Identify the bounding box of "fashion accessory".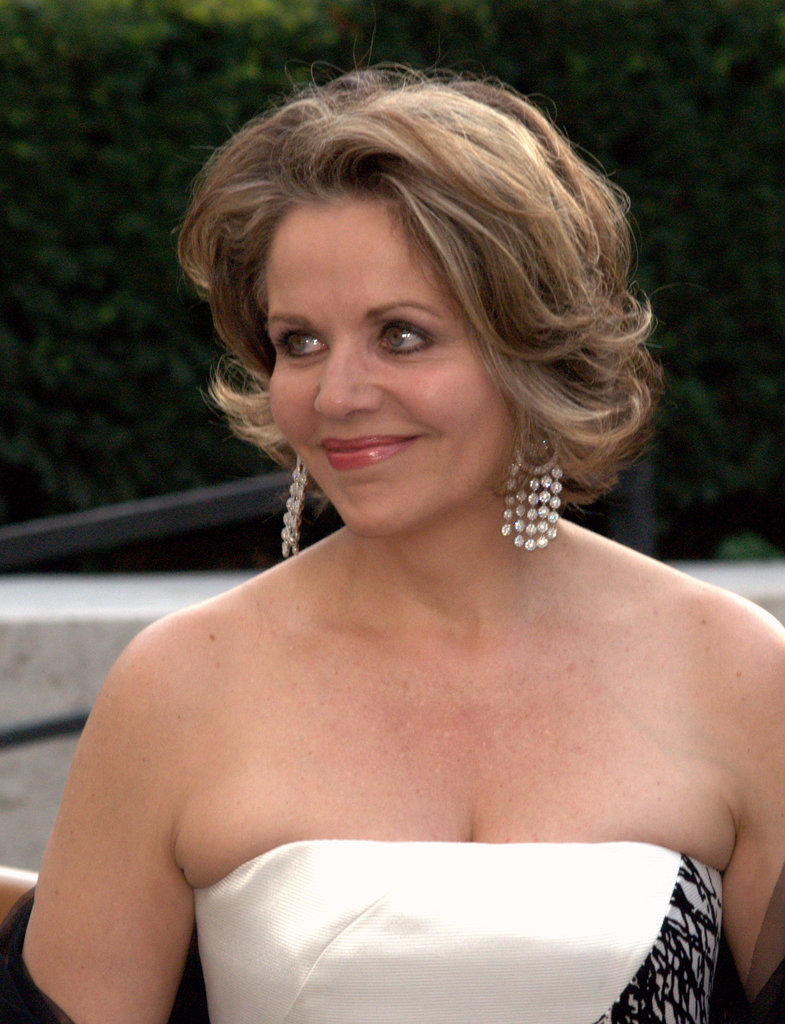
{"x1": 502, "y1": 419, "x2": 567, "y2": 554}.
